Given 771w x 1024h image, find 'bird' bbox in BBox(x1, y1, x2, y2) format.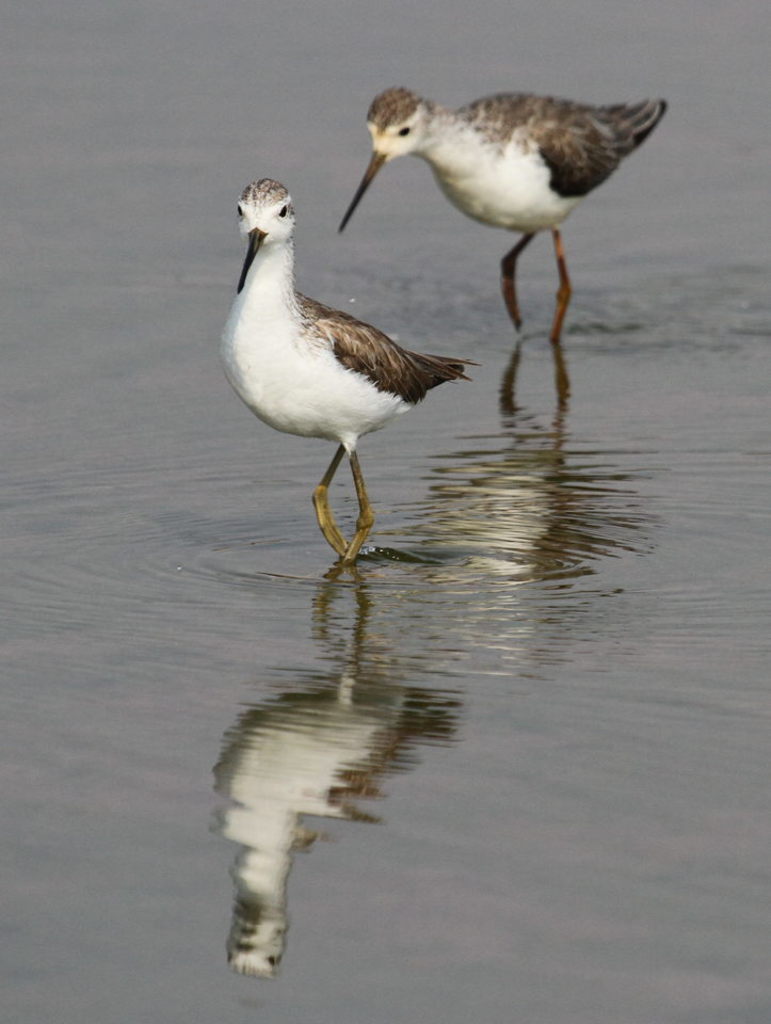
BBox(338, 87, 671, 292).
